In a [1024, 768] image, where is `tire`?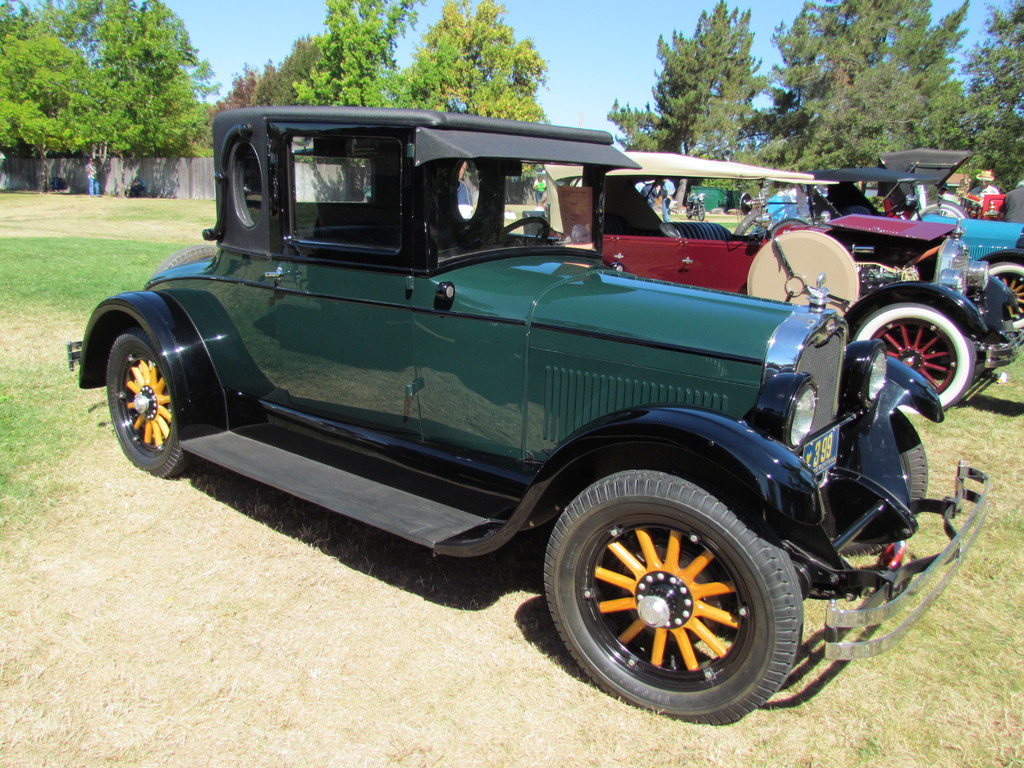
detection(100, 324, 192, 482).
